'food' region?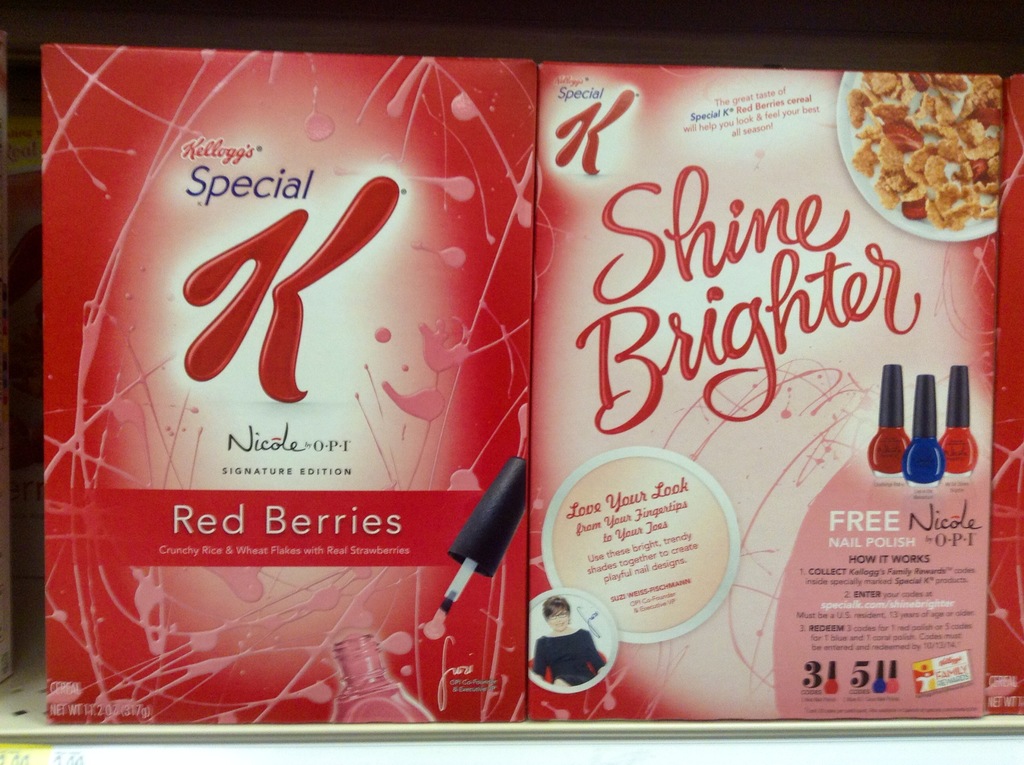
detection(858, 77, 1003, 226)
